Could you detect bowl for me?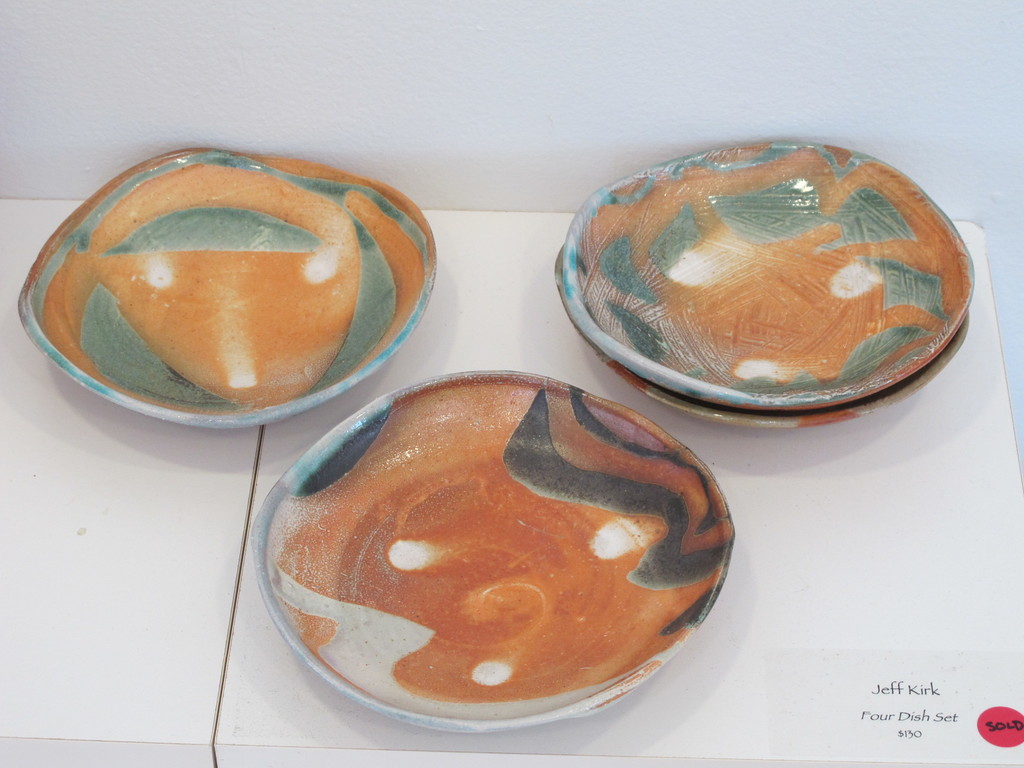
Detection result: 251:365:737:730.
